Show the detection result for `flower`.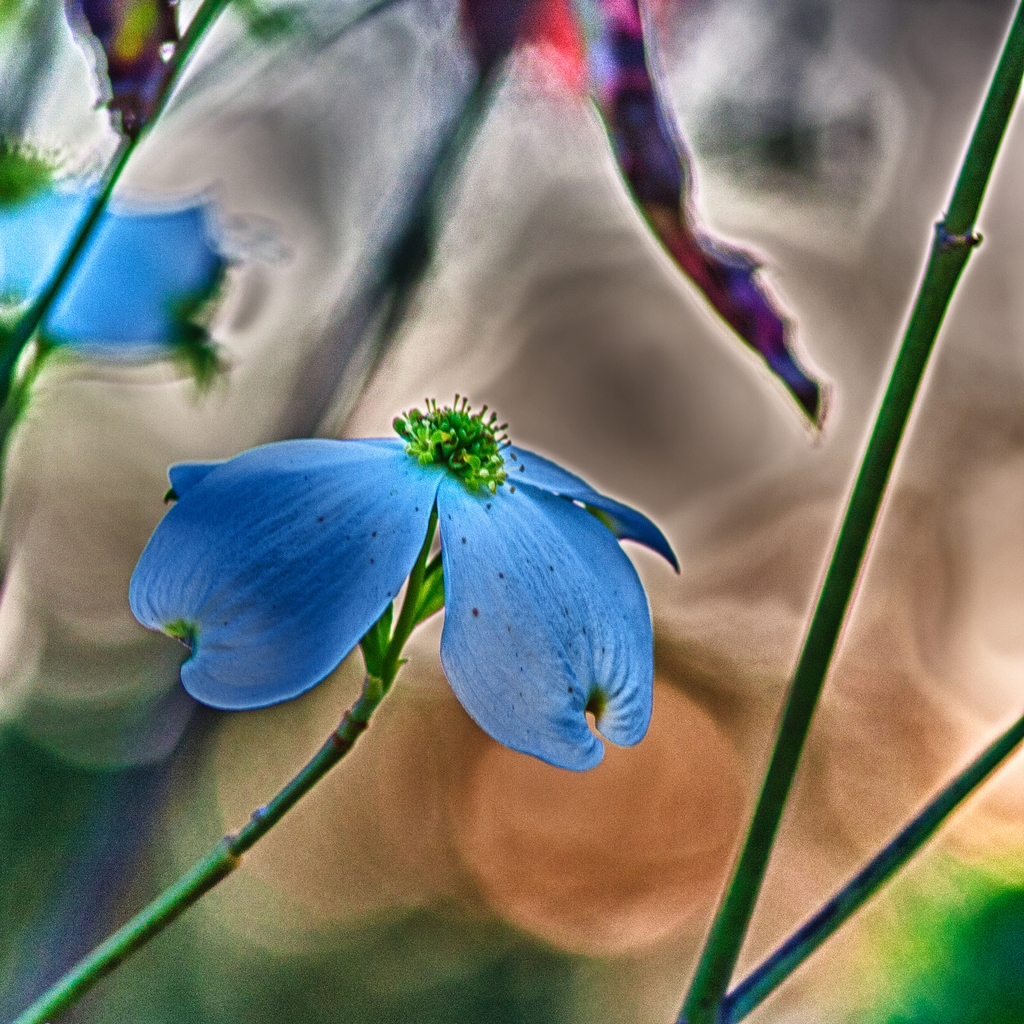
bbox(123, 406, 676, 762).
